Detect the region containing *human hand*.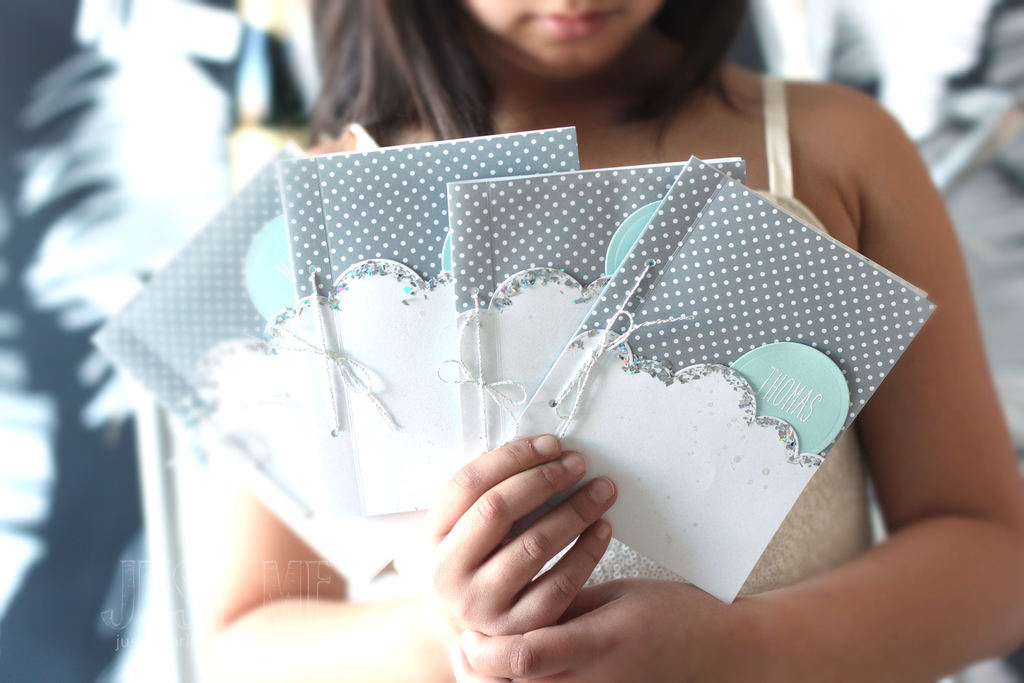
{"x1": 461, "y1": 575, "x2": 746, "y2": 682}.
